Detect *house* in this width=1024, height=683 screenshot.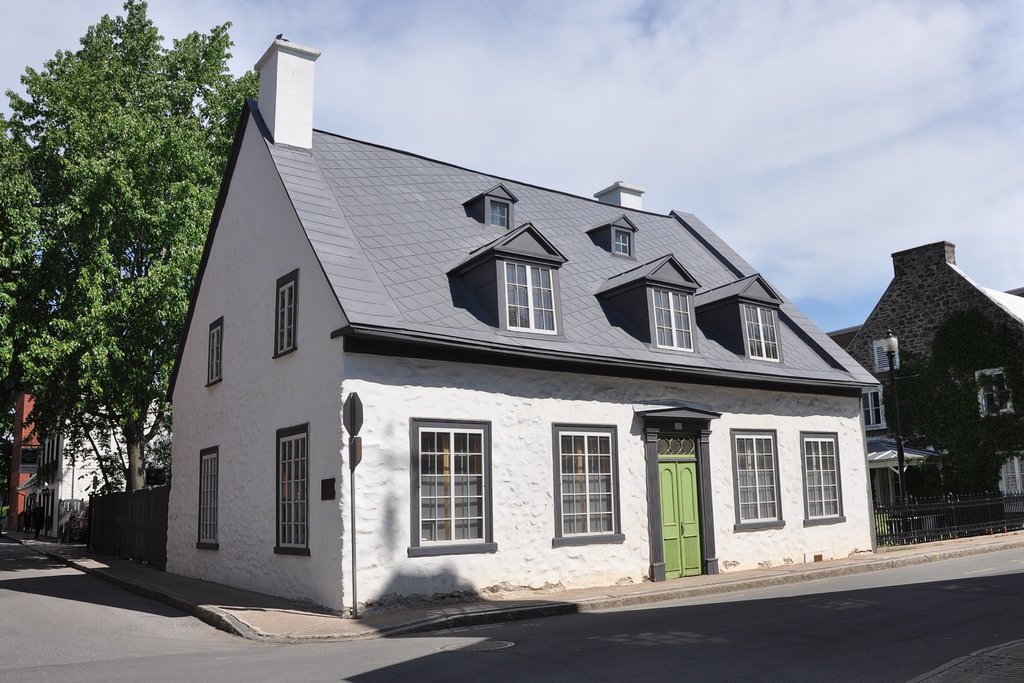
Detection: (x1=830, y1=243, x2=1023, y2=519).
